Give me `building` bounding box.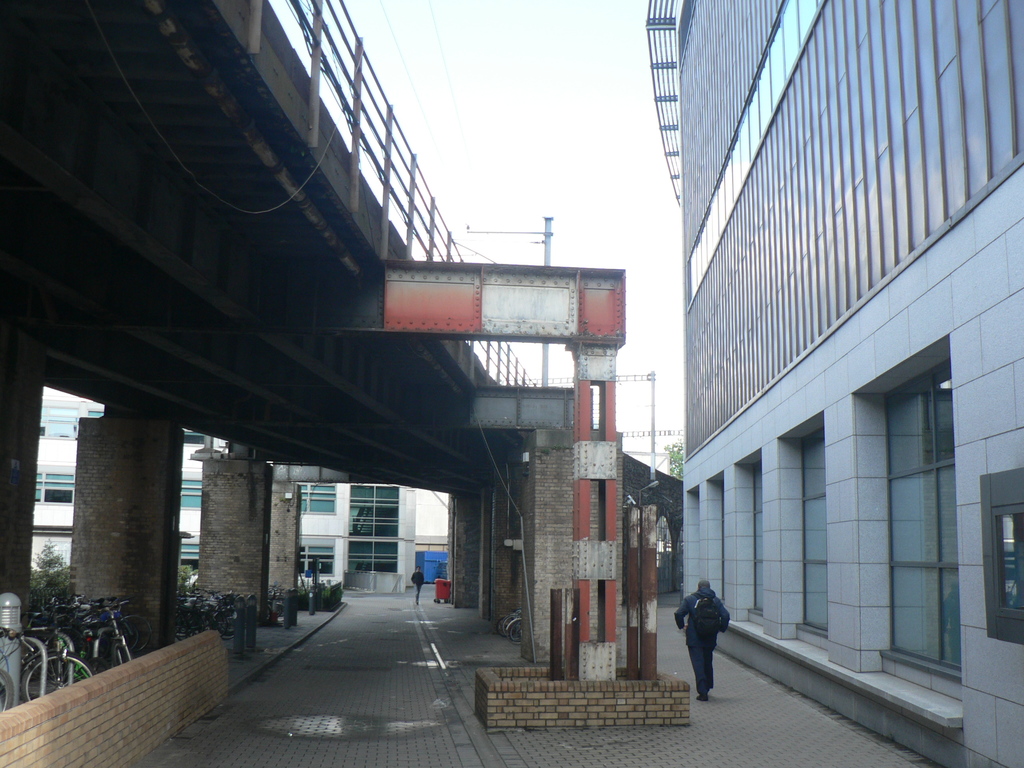
<region>33, 396, 448, 591</region>.
